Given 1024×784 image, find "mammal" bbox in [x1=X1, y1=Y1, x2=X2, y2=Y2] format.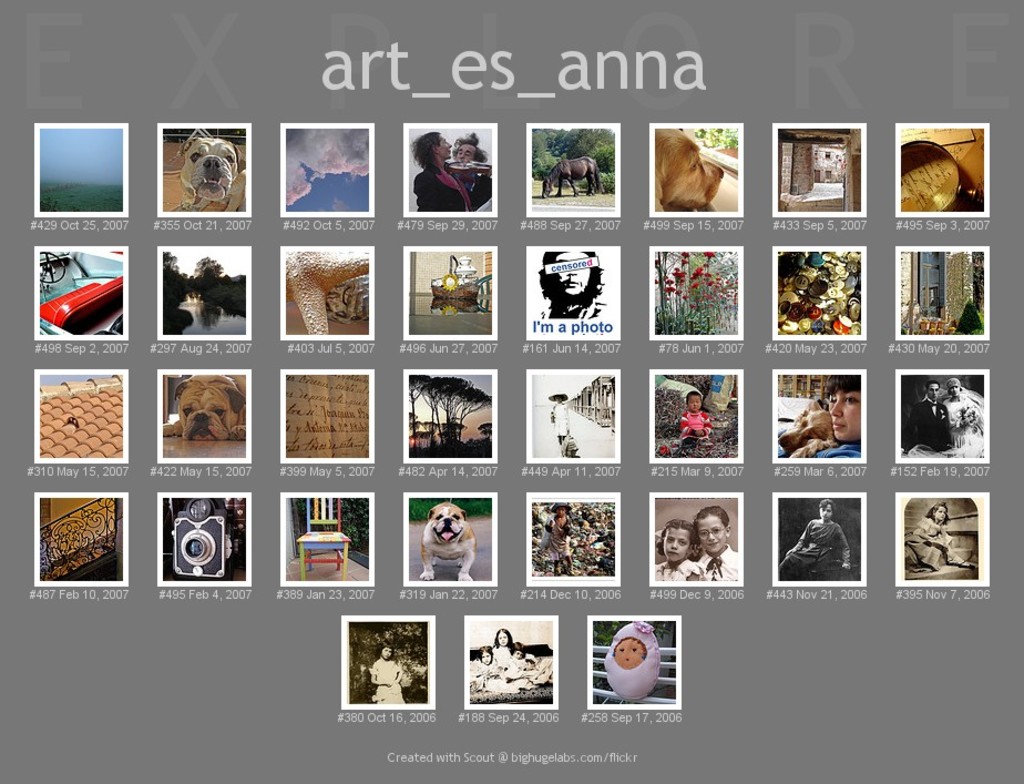
[x1=465, y1=644, x2=499, y2=693].
